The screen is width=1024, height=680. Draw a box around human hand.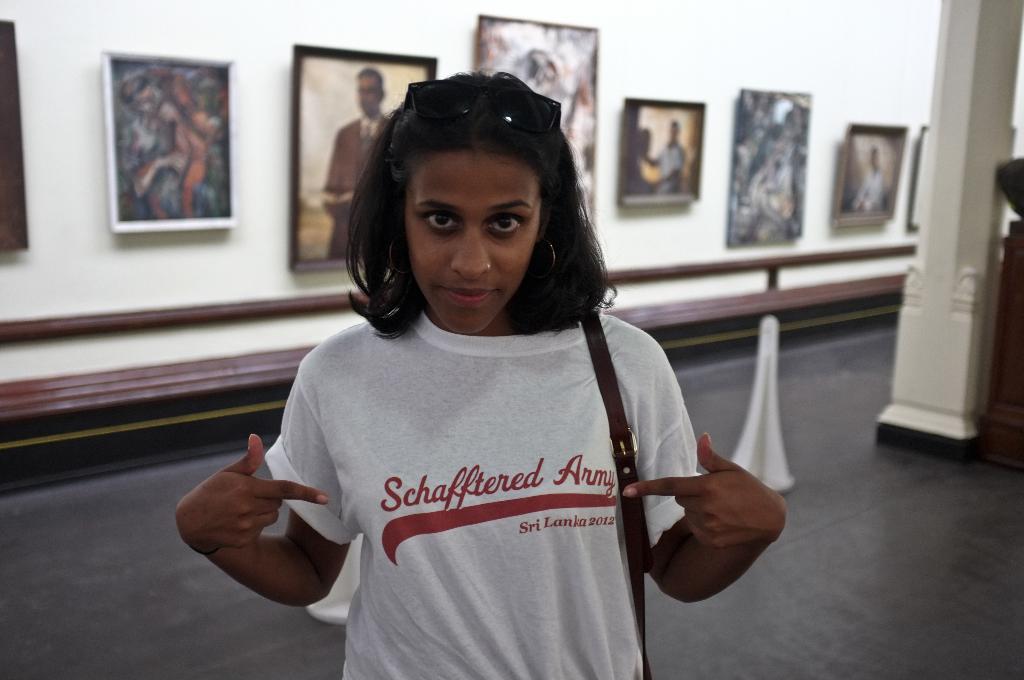
164,423,295,611.
